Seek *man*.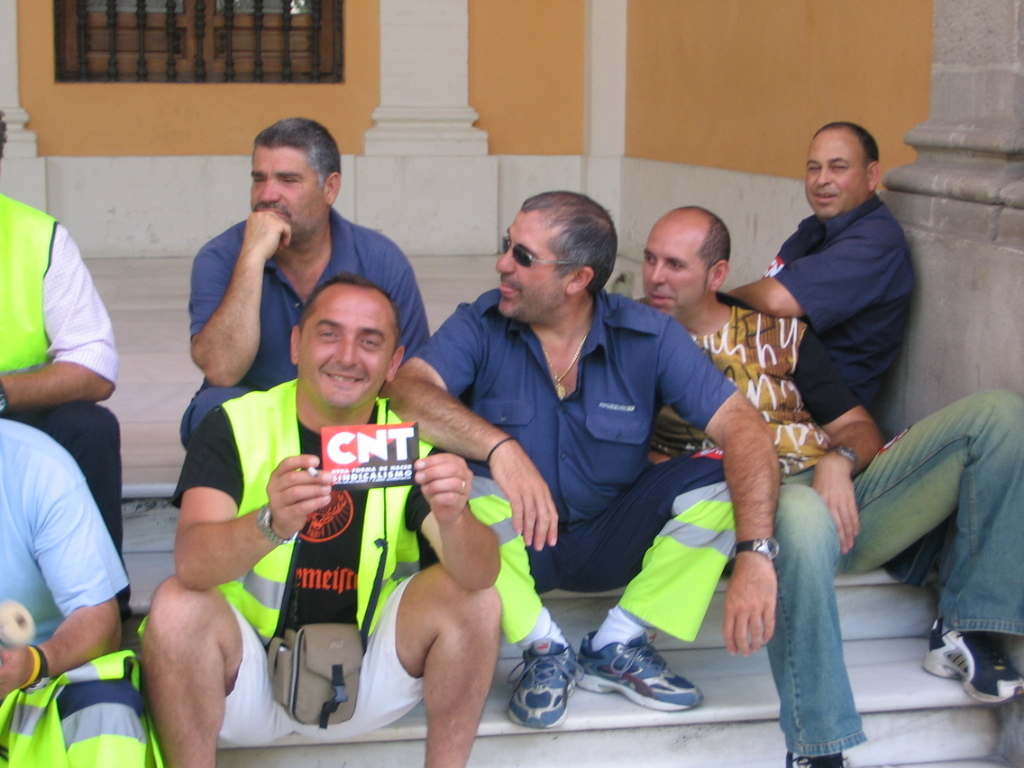
(left=733, top=116, right=931, bottom=451).
